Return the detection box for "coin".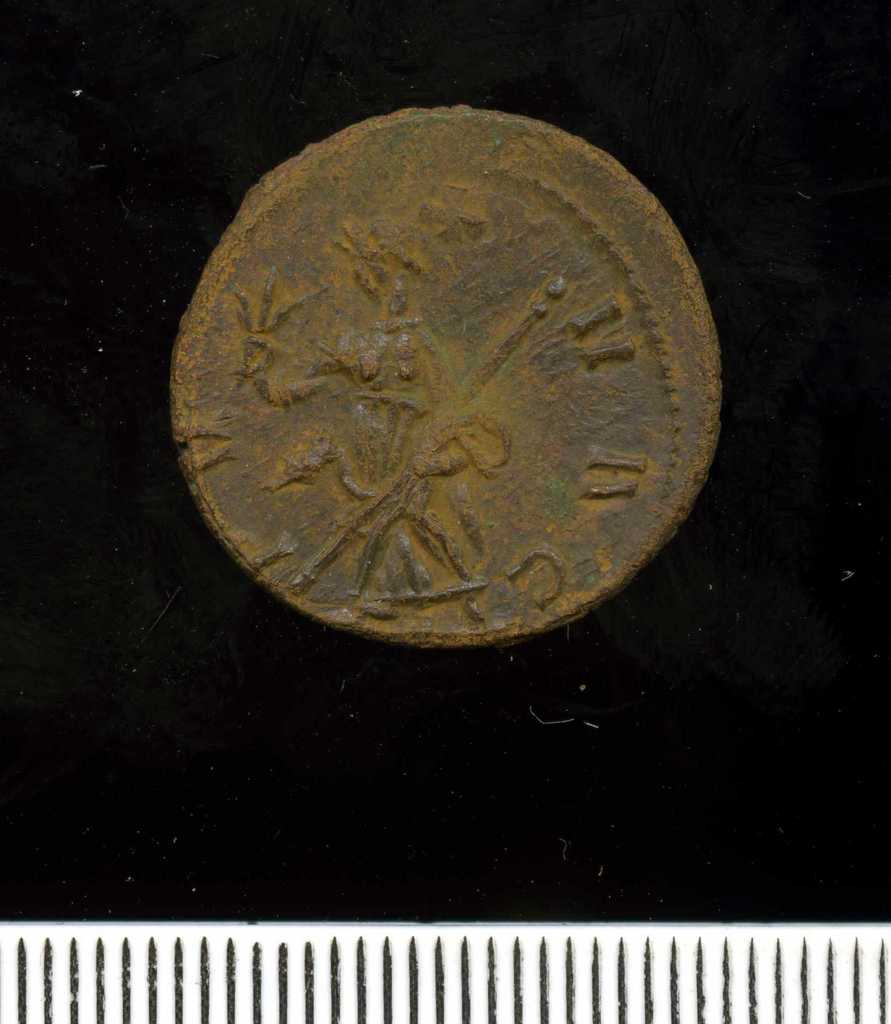
170, 106, 720, 647.
